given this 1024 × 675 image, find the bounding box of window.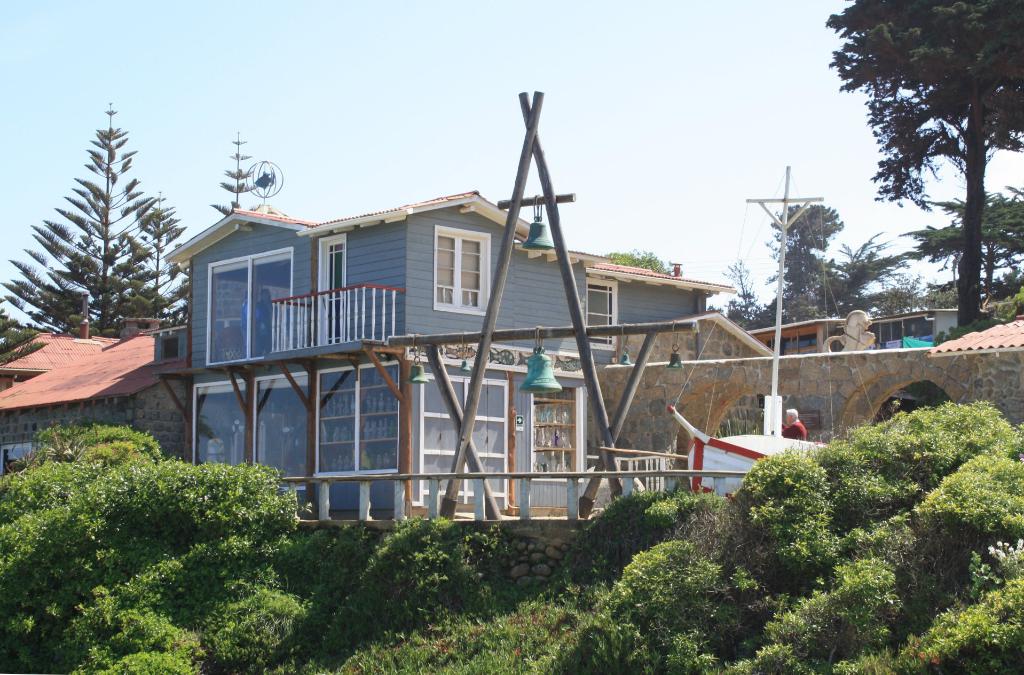
(left=300, top=387, right=394, bottom=470).
